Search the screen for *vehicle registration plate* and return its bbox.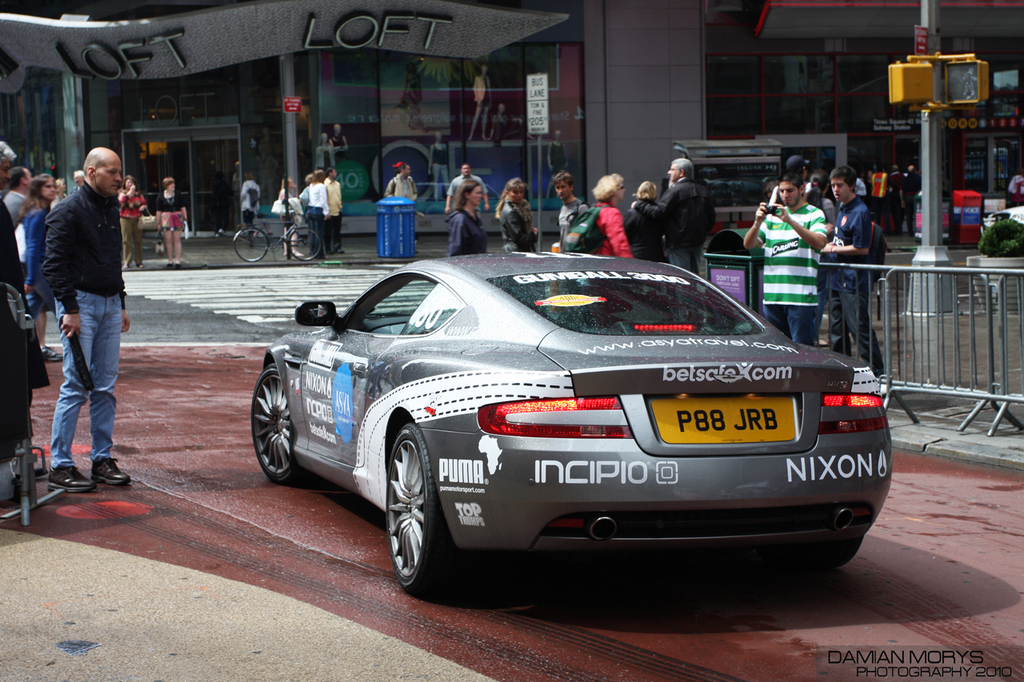
Found: crop(645, 393, 794, 445).
